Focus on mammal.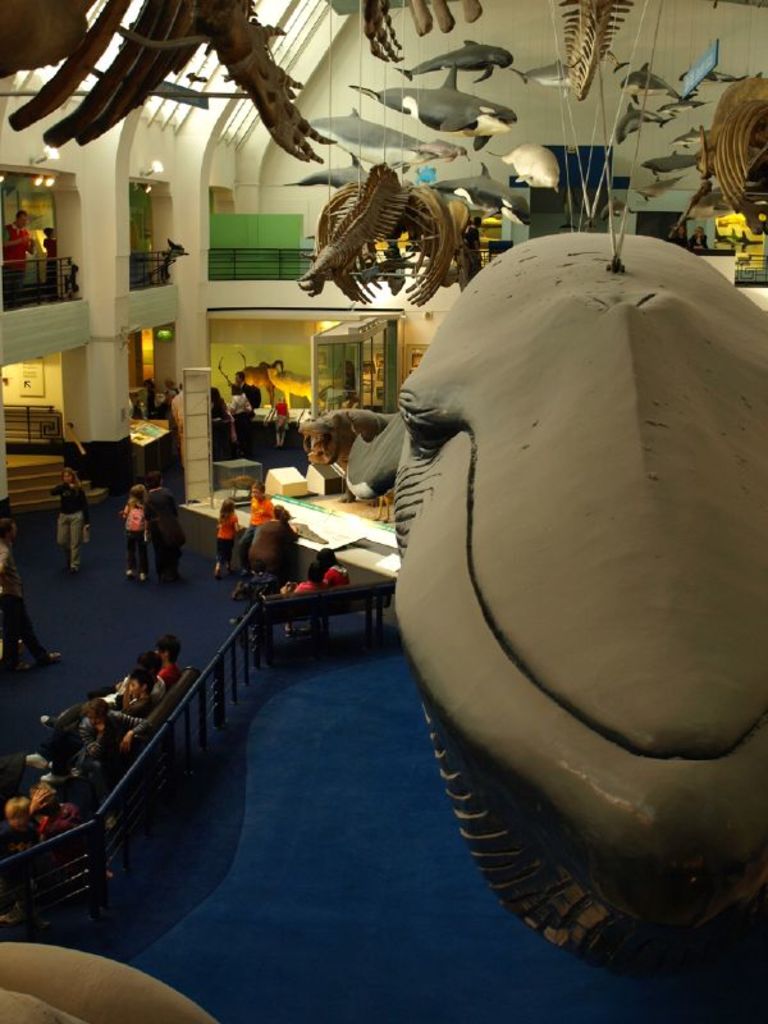
Focused at (233, 367, 252, 410).
